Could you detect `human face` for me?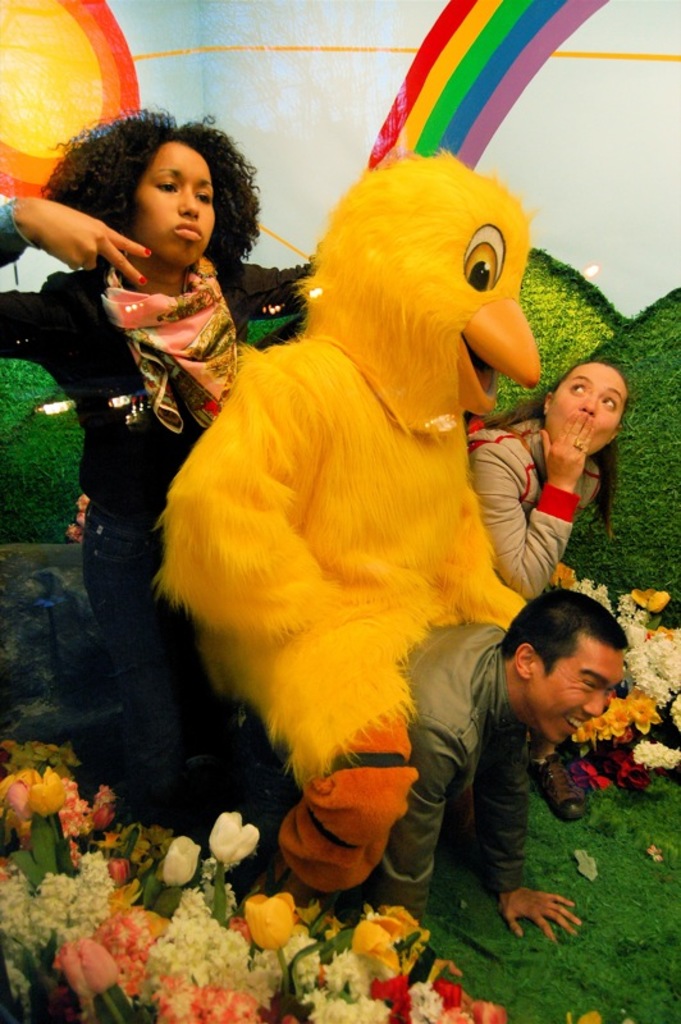
Detection result: crop(547, 351, 626, 449).
